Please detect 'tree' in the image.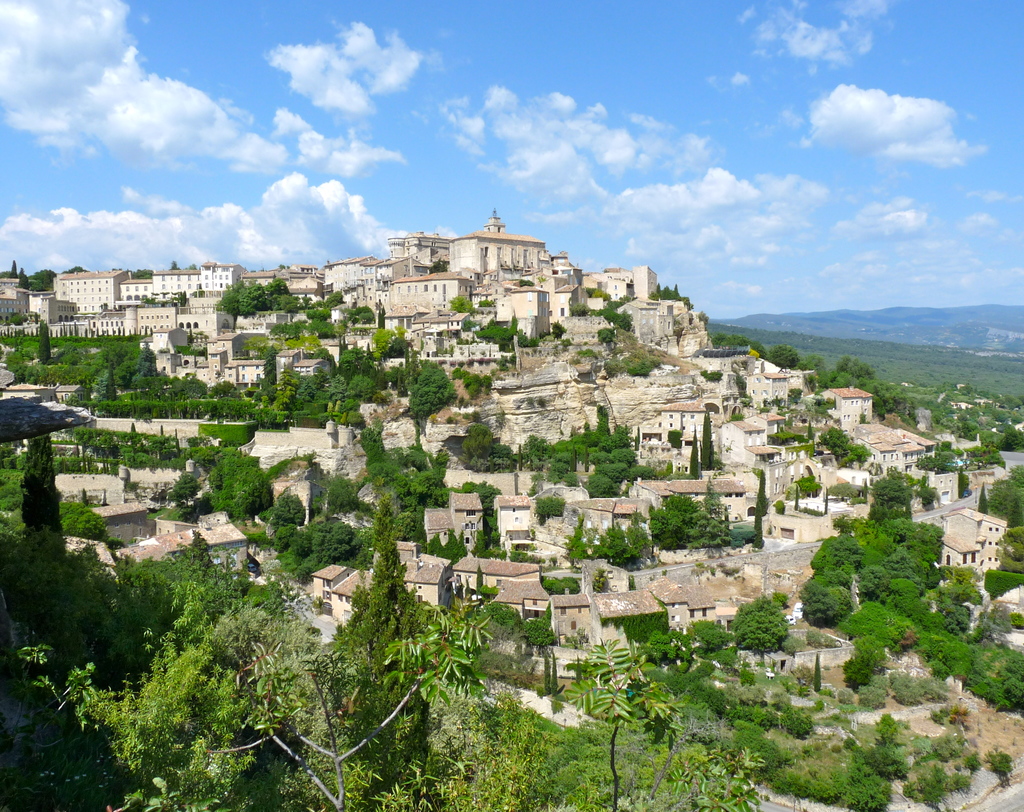
{"x1": 867, "y1": 479, "x2": 909, "y2": 519}.
